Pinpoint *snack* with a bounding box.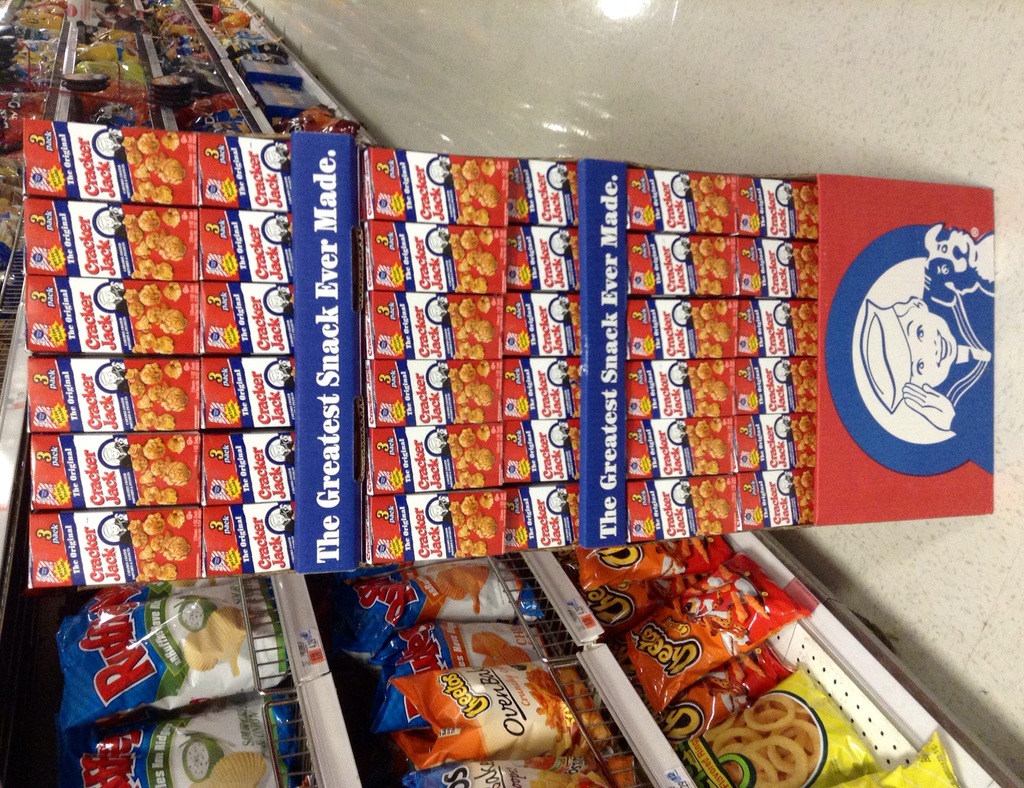
447,365,493,424.
